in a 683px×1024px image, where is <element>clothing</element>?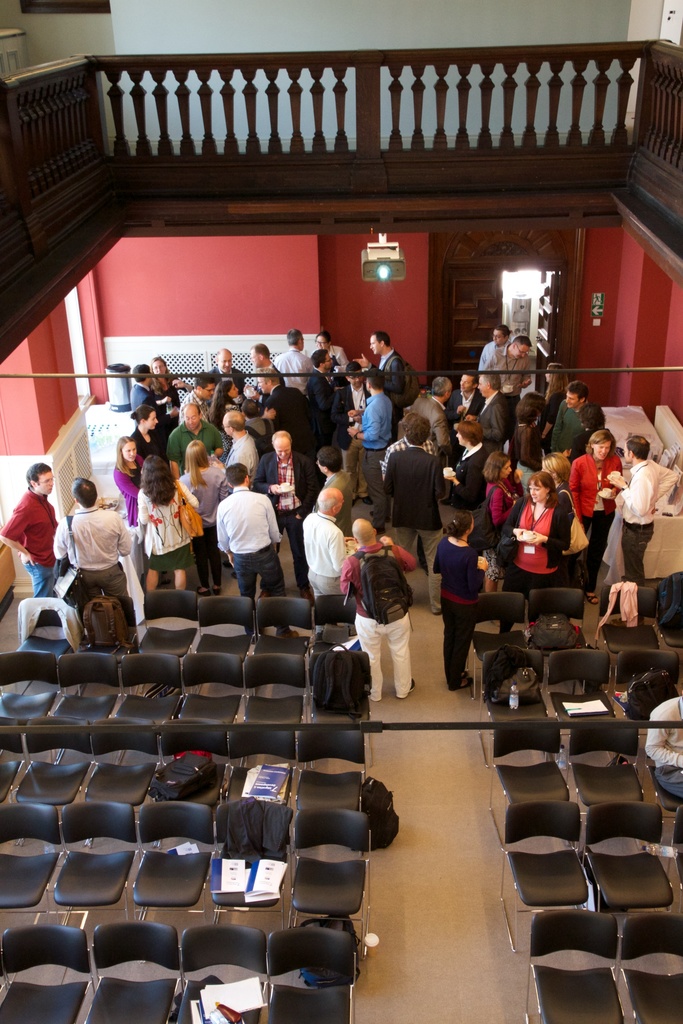
{"left": 499, "top": 495, "right": 571, "bottom": 574}.
